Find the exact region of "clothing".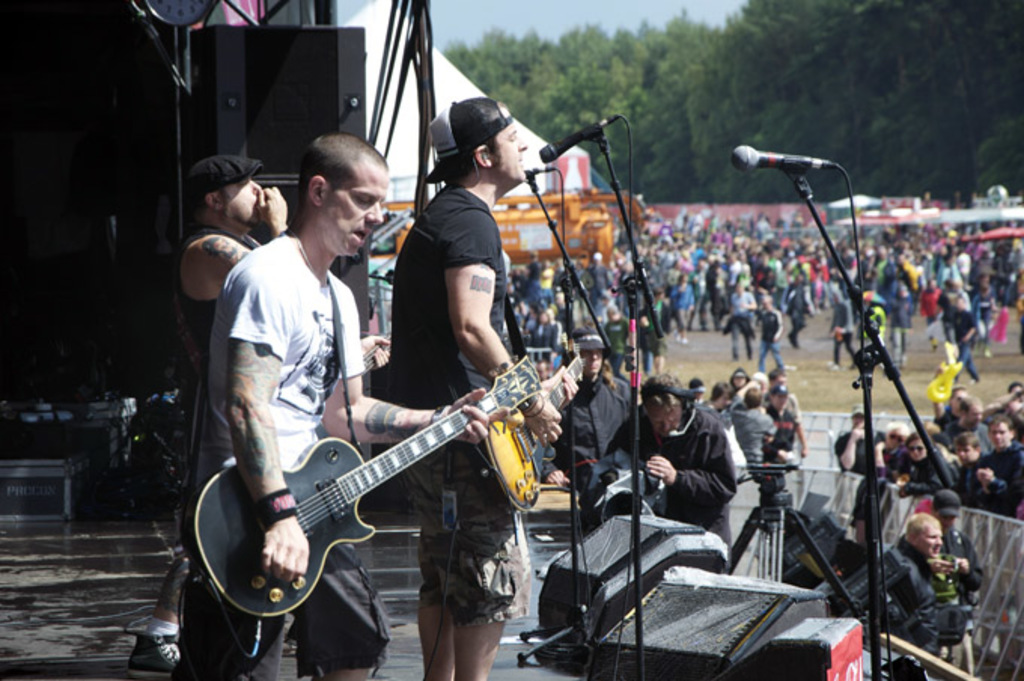
Exact region: locate(163, 228, 393, 679).
